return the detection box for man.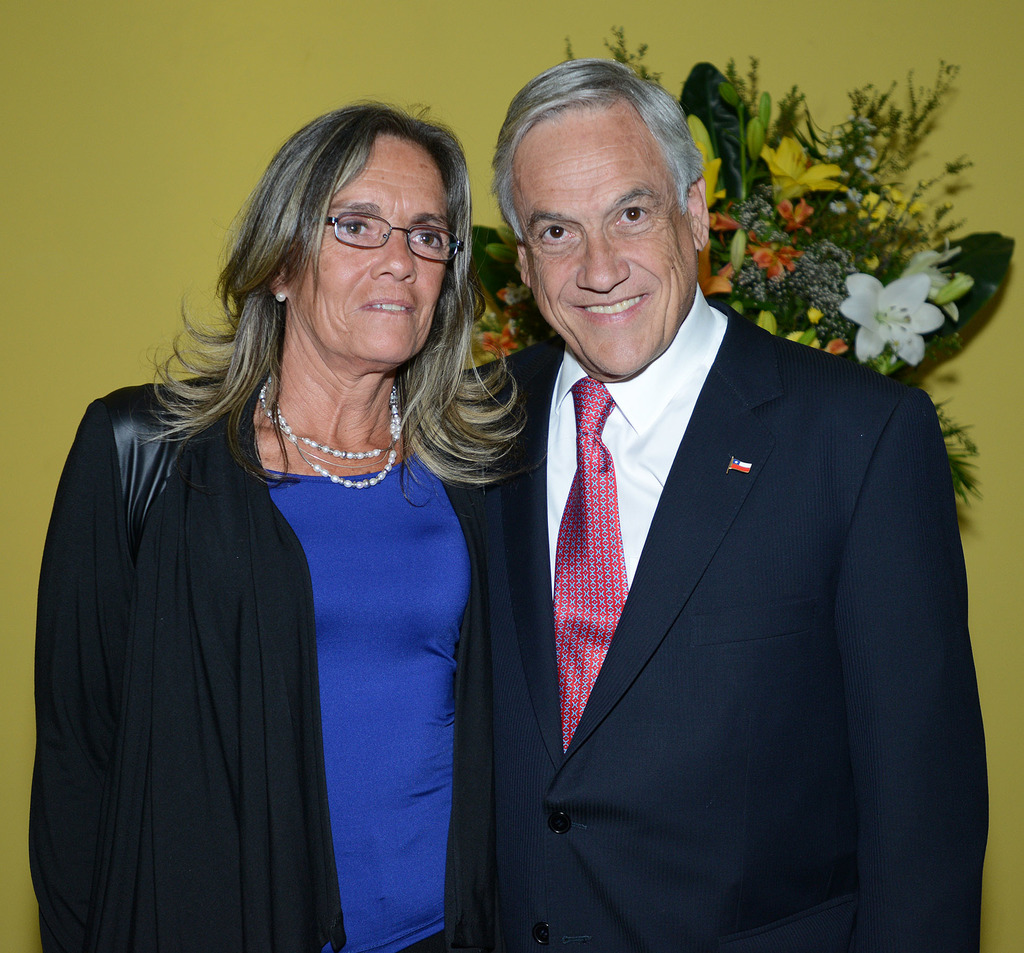
(left=461, top=68, right=979, bottom=952).
